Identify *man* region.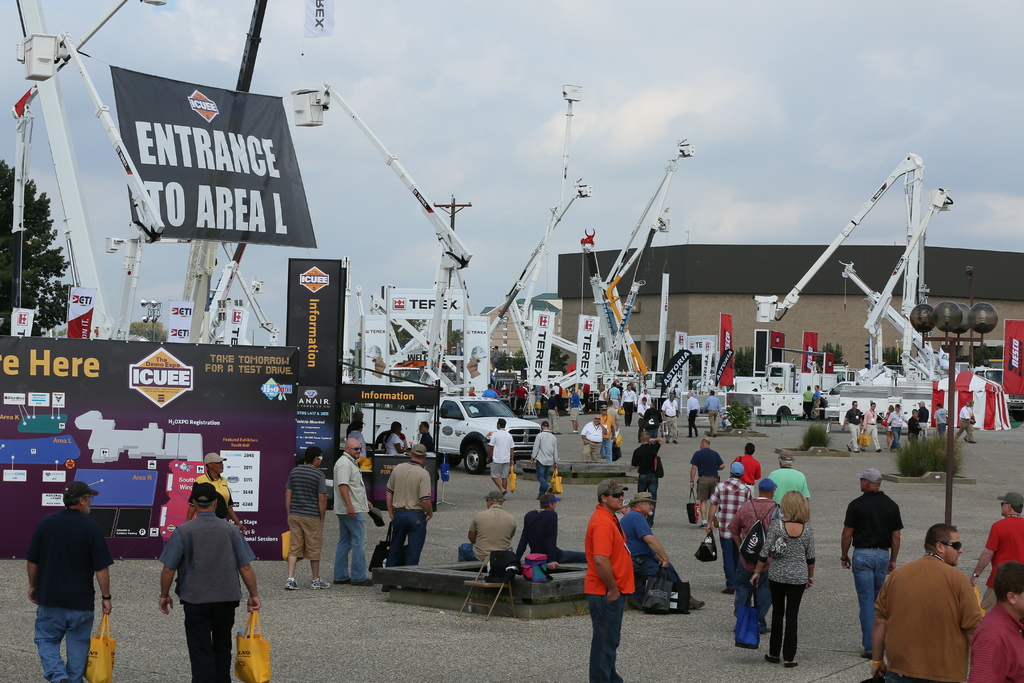
Region: bbox=(617, 492, 706, 609).
